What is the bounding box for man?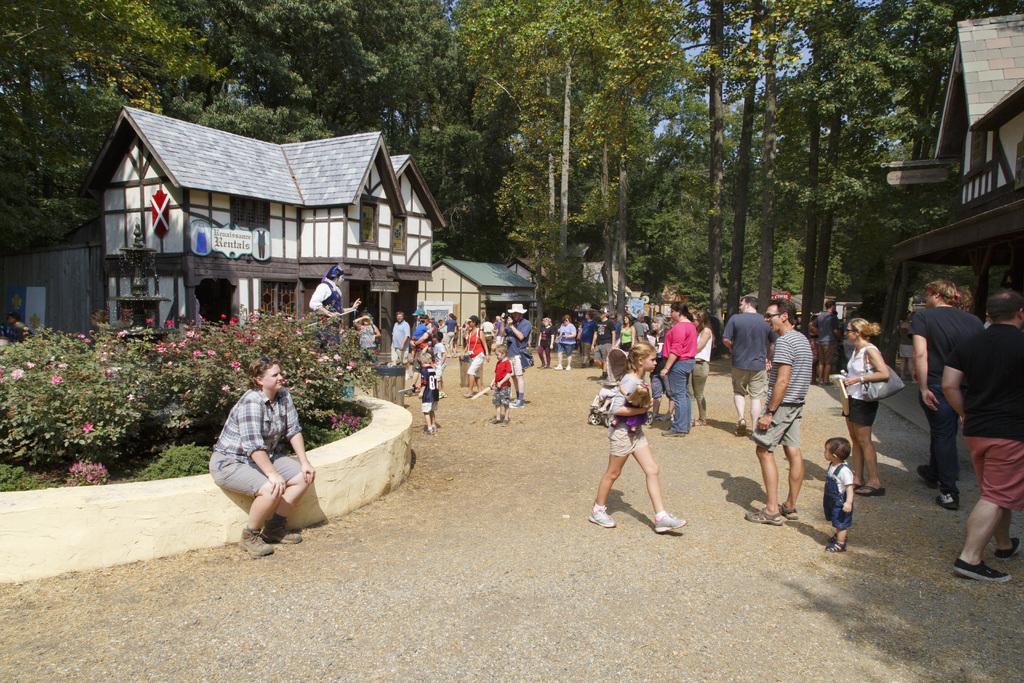
bbox=[591, 305, 615, 381].
